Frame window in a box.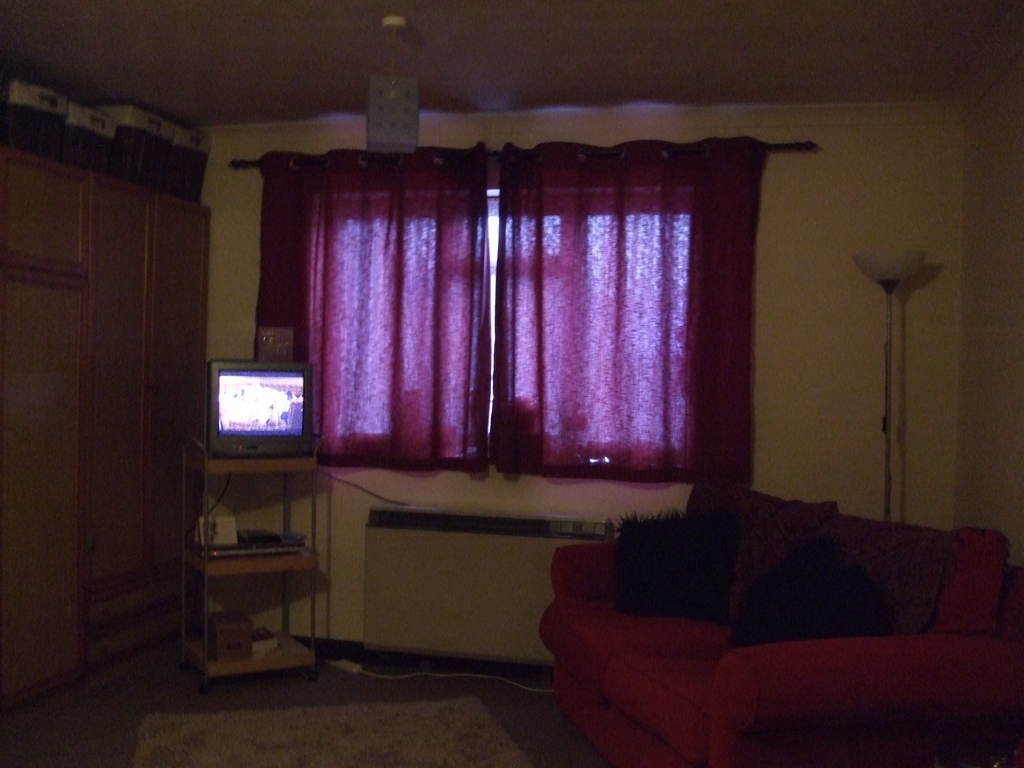
box=[285, 168, 759, 479].
